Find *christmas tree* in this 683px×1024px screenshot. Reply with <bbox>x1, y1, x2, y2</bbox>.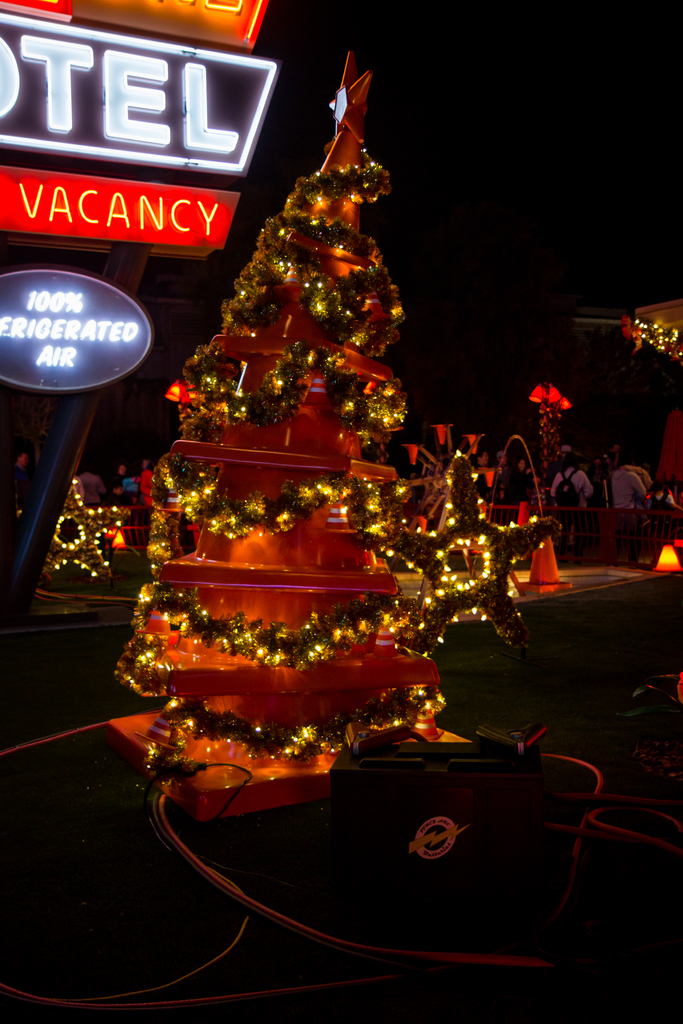
<bbox>114, 38, 559, 841</bbox>.
